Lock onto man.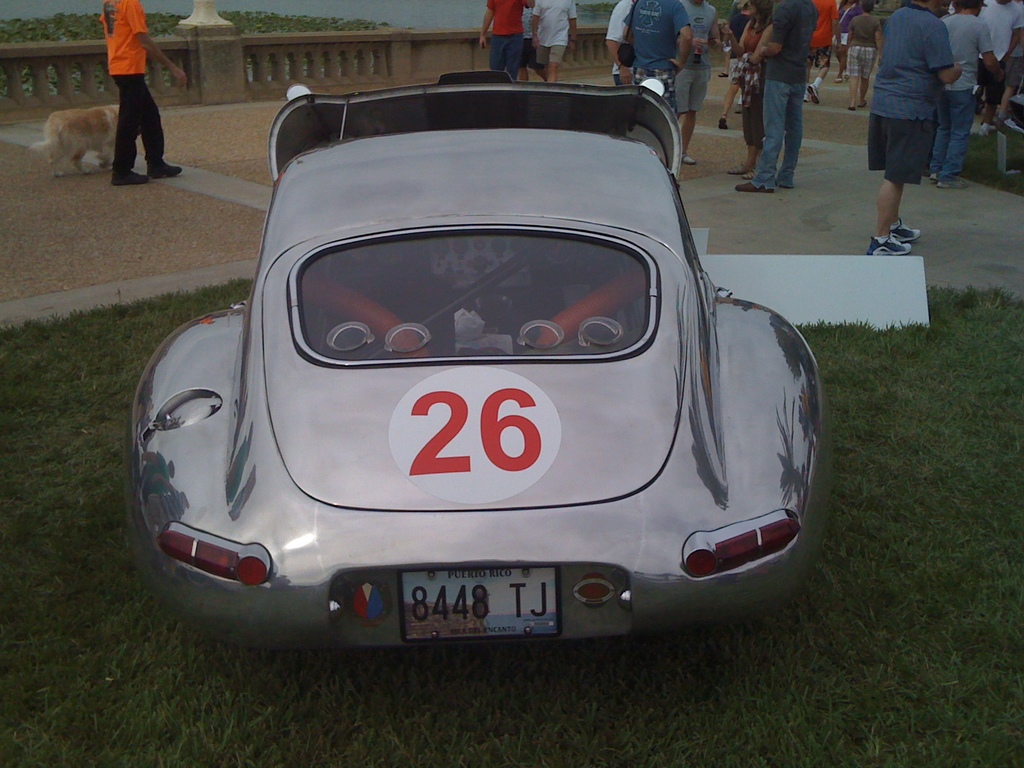
Locked: box=[924, 0, 995, 193].
